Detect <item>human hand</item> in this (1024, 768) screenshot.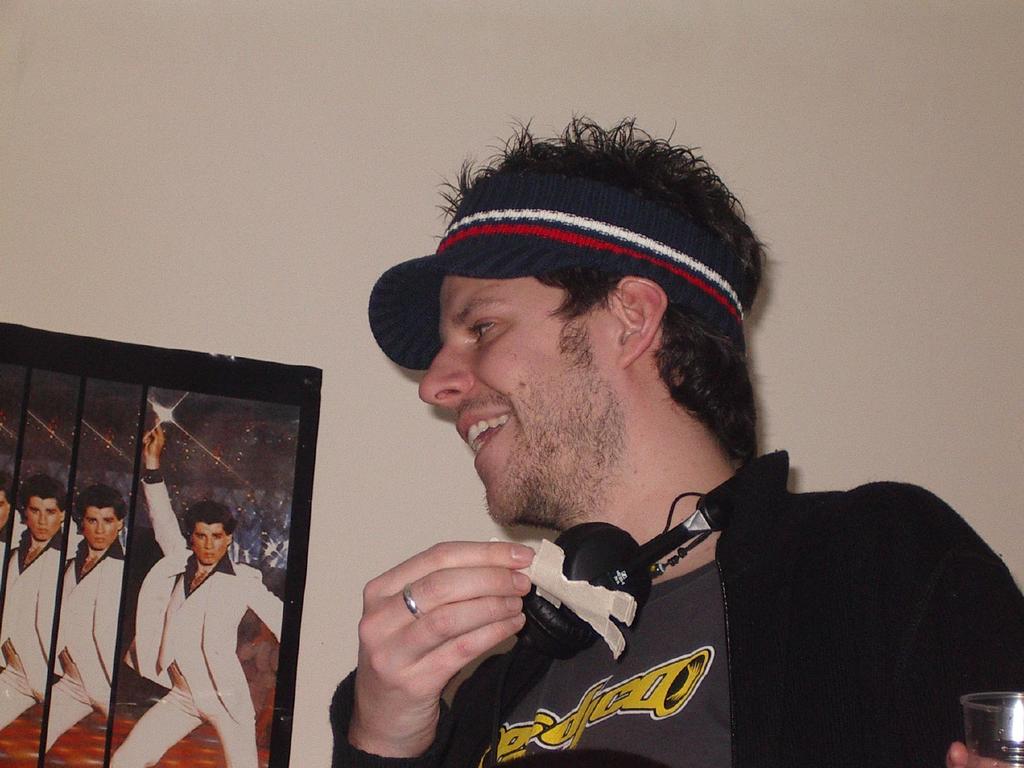
Detection: [left=142, top=414, right=168, bottom=462].
